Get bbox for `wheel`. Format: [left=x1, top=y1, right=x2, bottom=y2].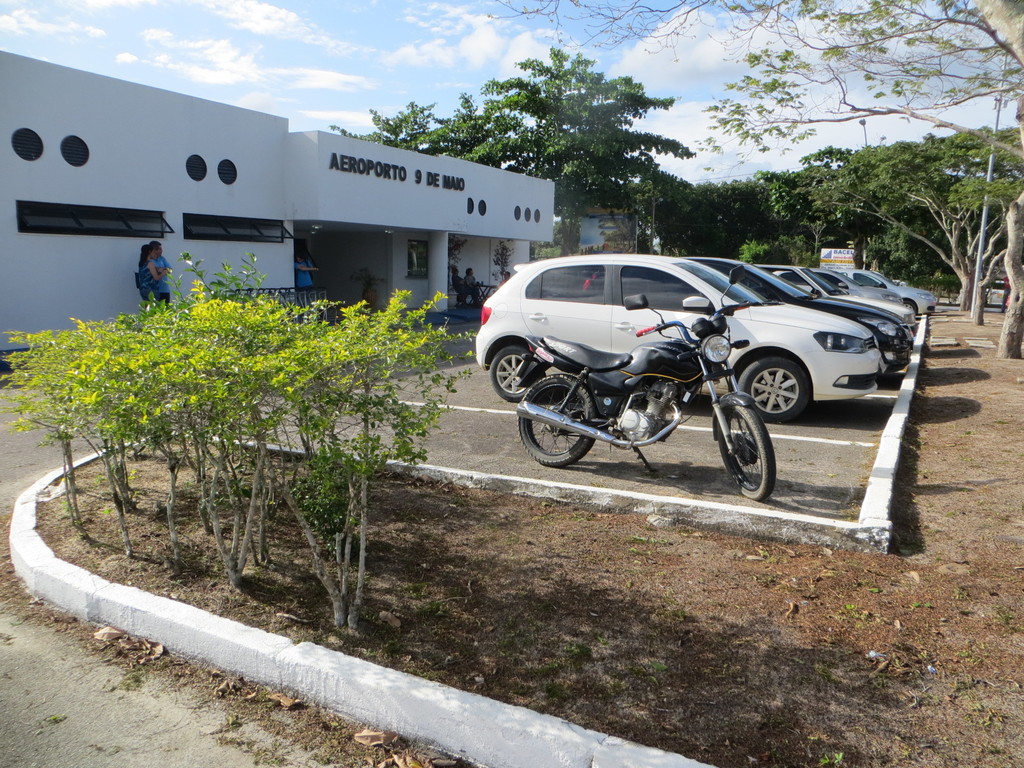
[left=719, top=396, right=782, bottom=494].
